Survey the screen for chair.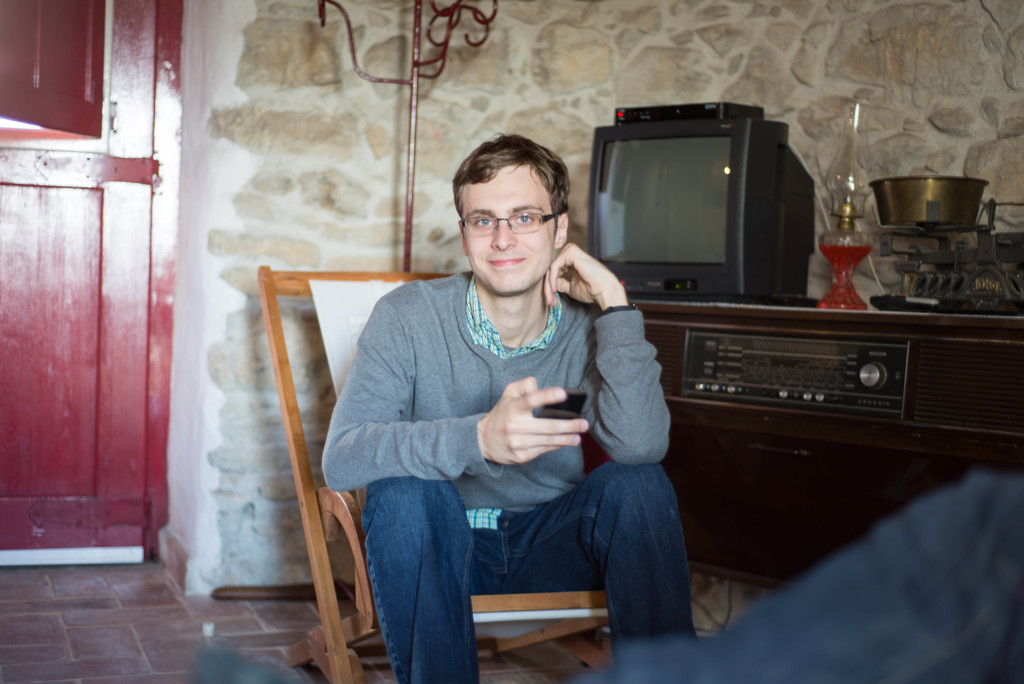
Survey found: 259:265:616:683.
